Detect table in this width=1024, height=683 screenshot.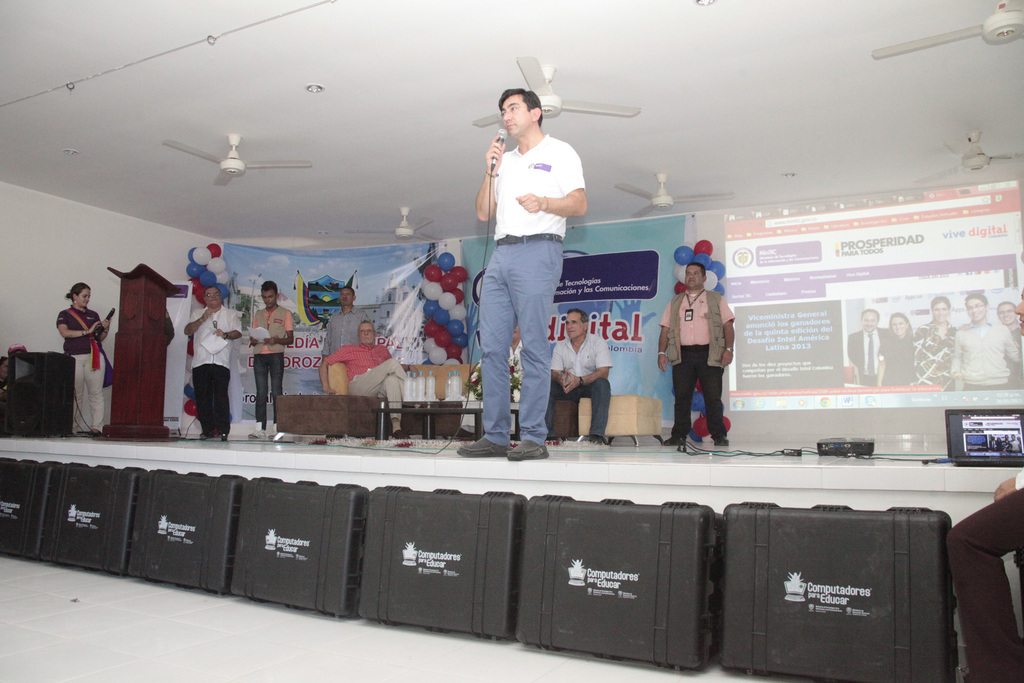
Detection: l=375, t=402, r=524, b=436.
